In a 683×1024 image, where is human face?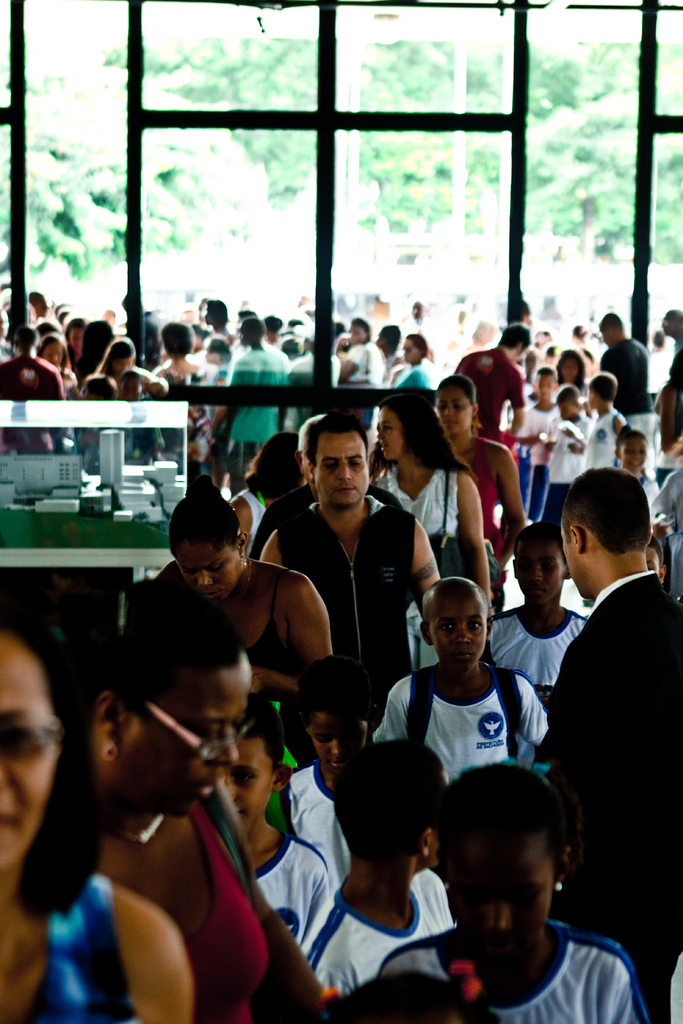
detection(617, 431, 647, 475).
